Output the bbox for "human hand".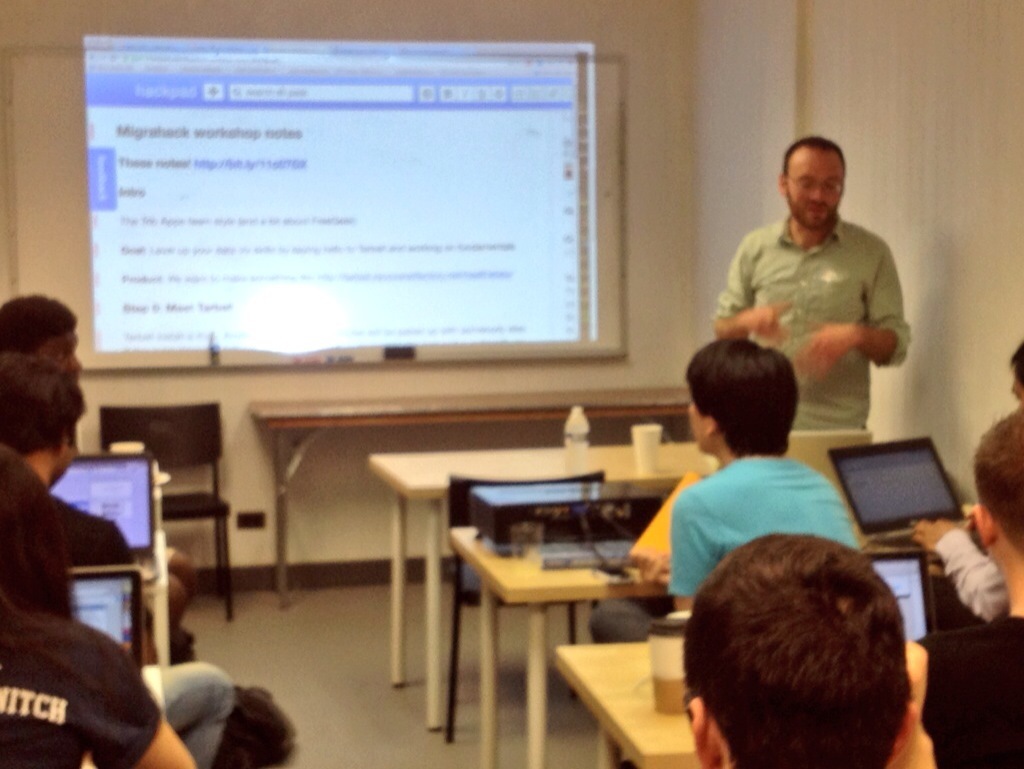
(x1=798, y1=324, x2=857, y2=381).
